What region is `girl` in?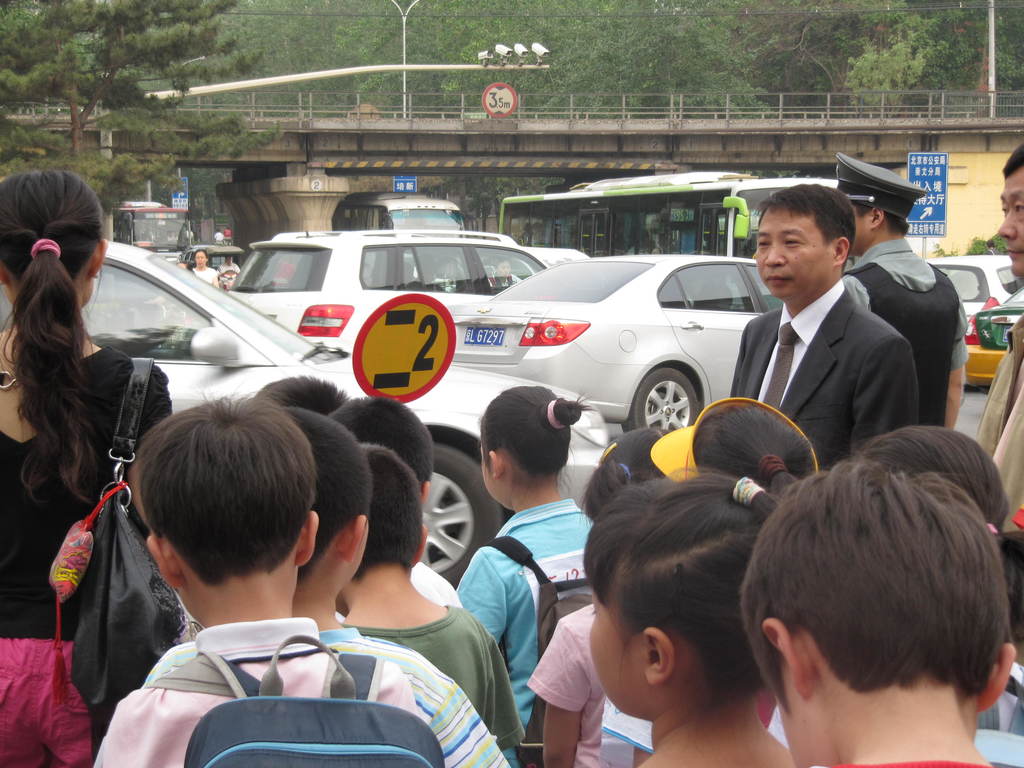
Rect(448, 372, 600, 767).
